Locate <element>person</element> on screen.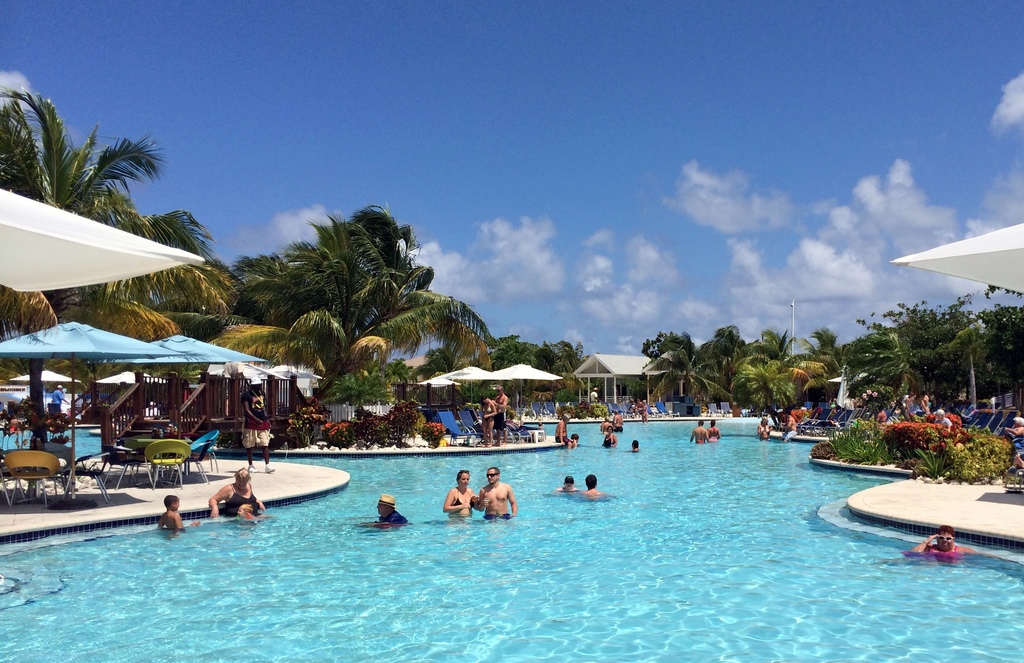
On screen at 557 409 578 452.
